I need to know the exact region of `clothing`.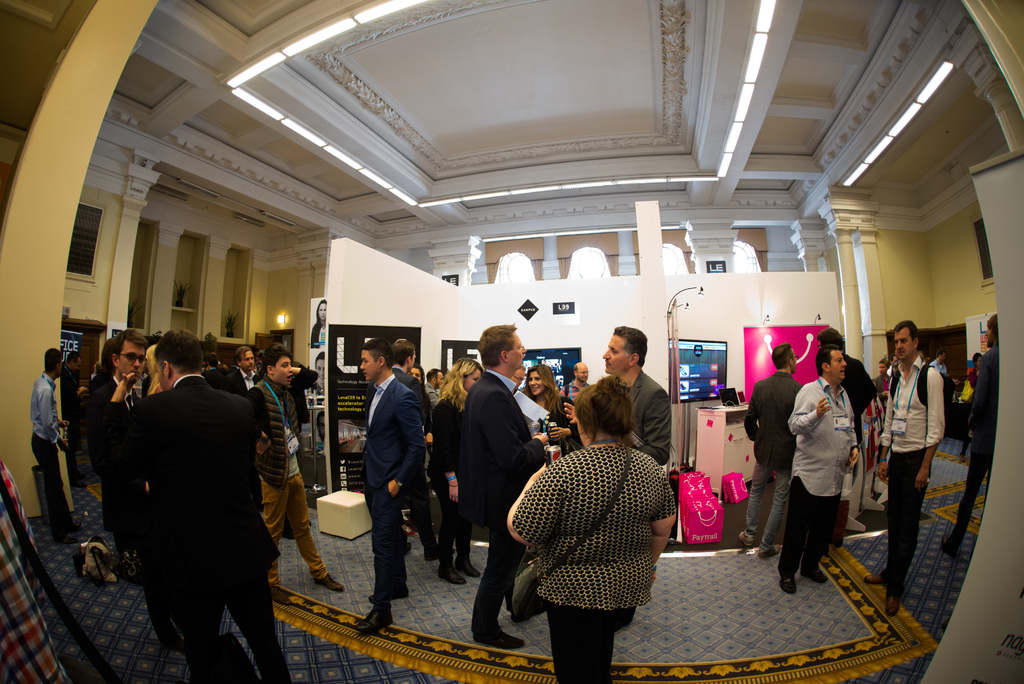
Region: (0,462,63,682).
